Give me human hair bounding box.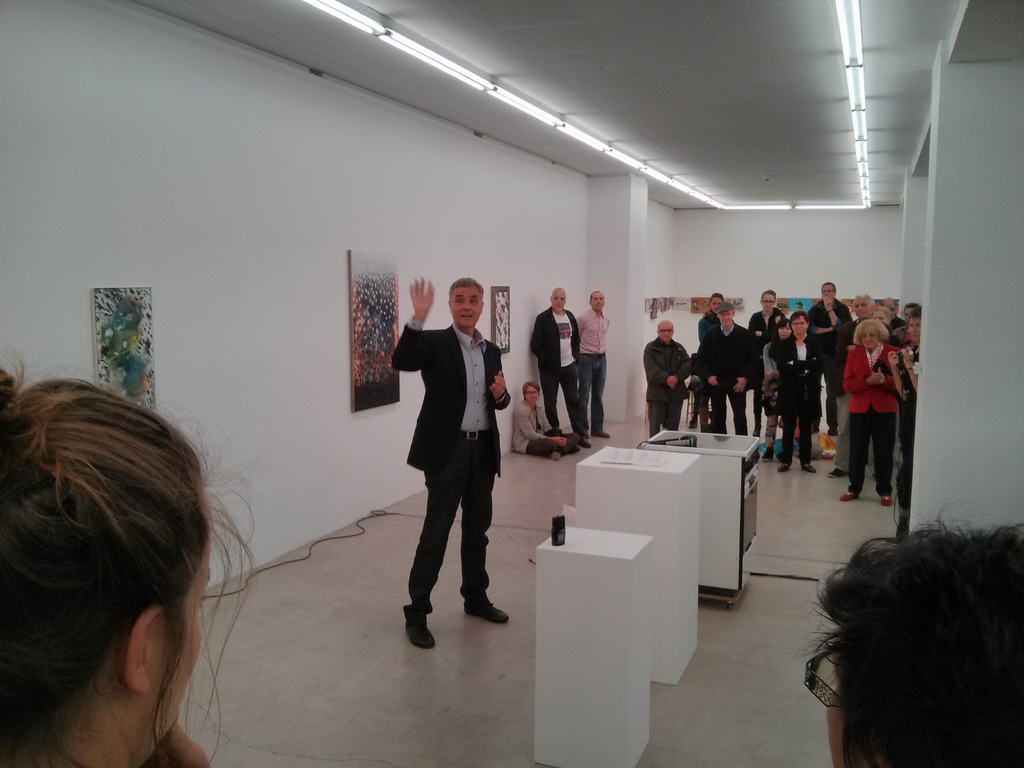
760 290 778 301.
